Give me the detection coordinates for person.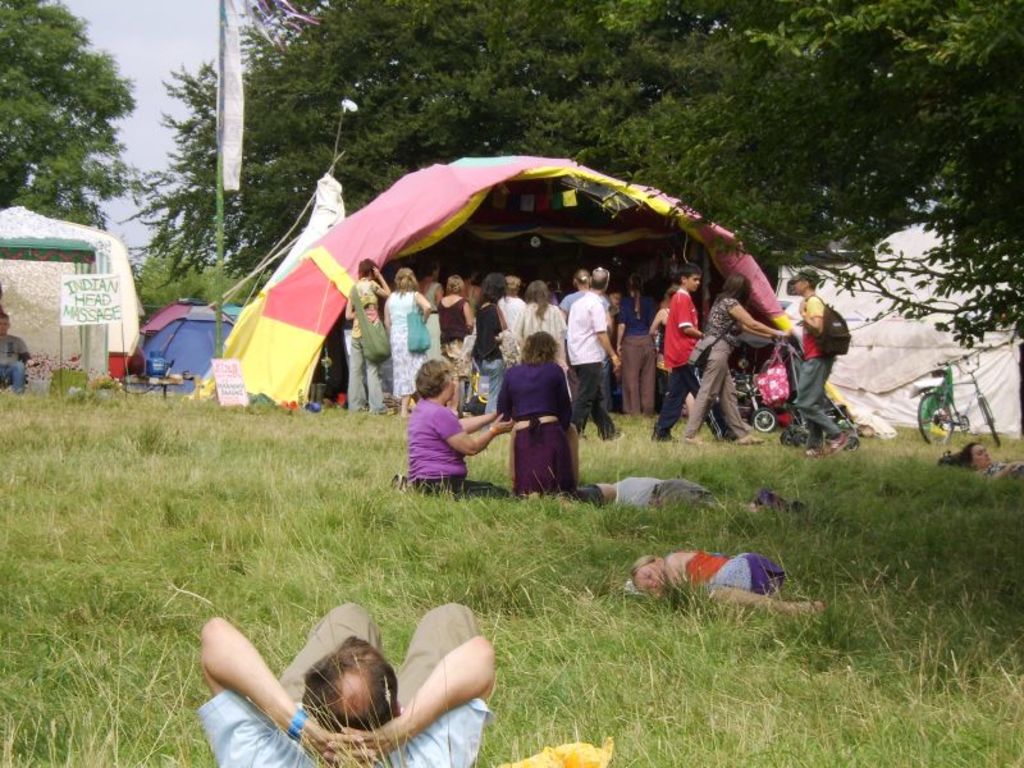
detection(787, 264, 861, 454).
